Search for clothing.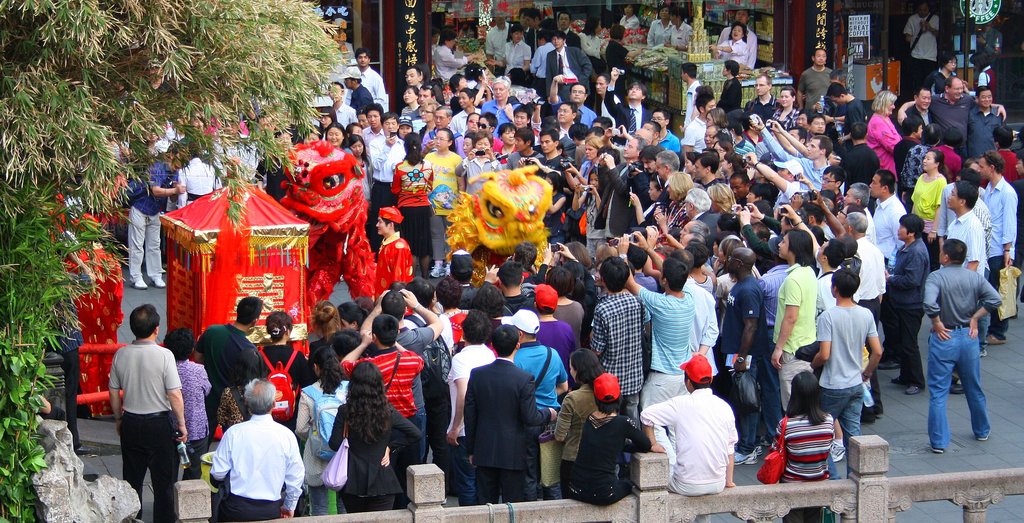
Found at (x1=448, y1=89, x2=483, y2=115).
